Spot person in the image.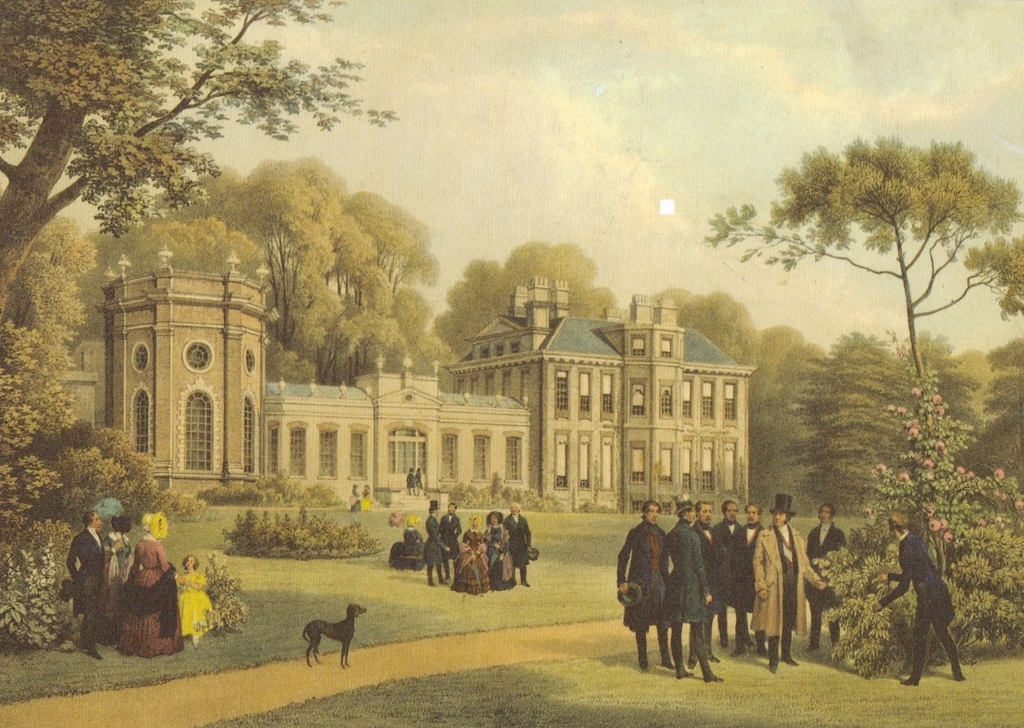
person found at 127,513,178,655.
